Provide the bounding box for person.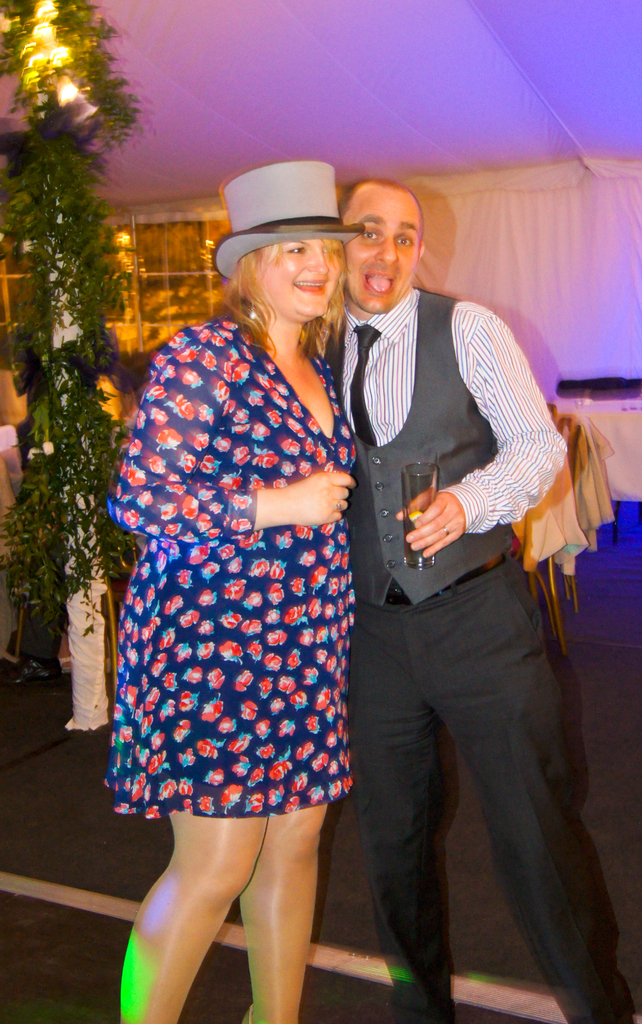
x1=283 y1=170 x2=577 y2=993.
